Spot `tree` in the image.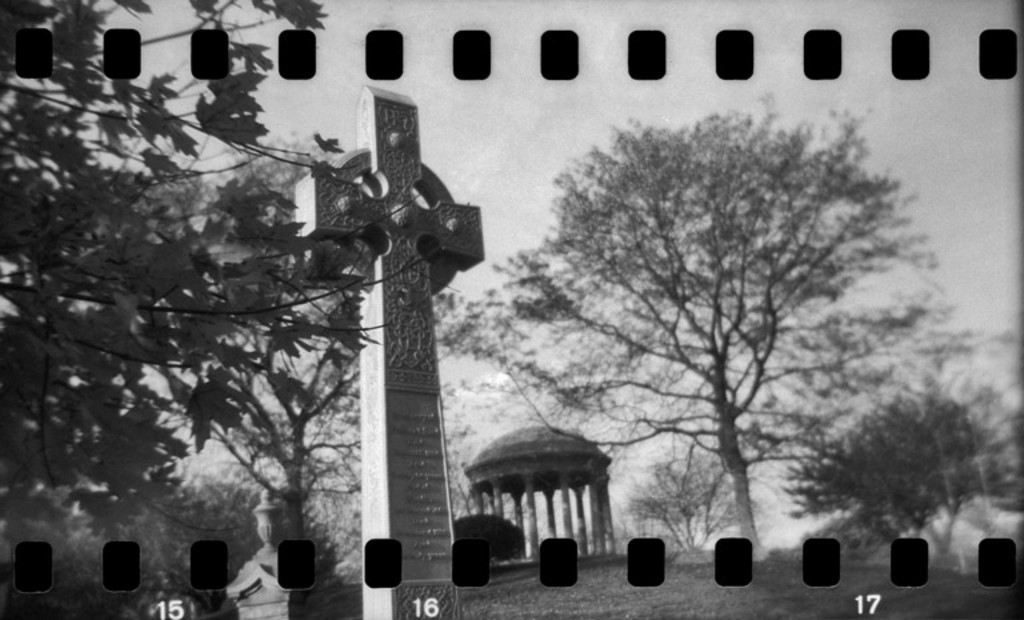
`tree` found at select_region(465, 91, 988, 561).
